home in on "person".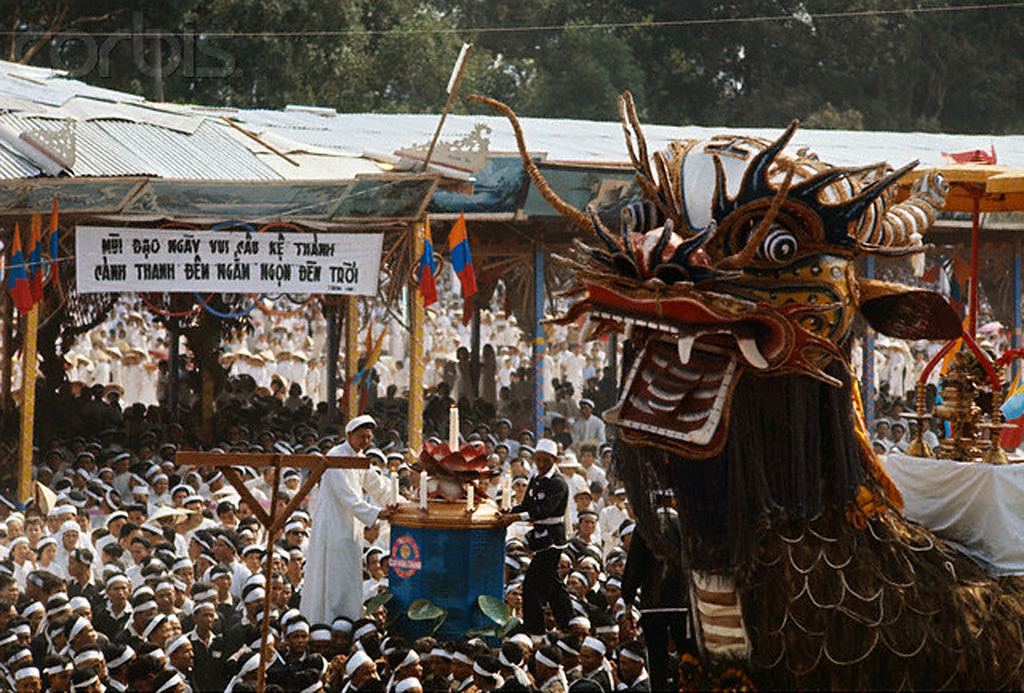
Homed in at {"left": 149, "top": 668, "right": 197, "bottom": 692}.
